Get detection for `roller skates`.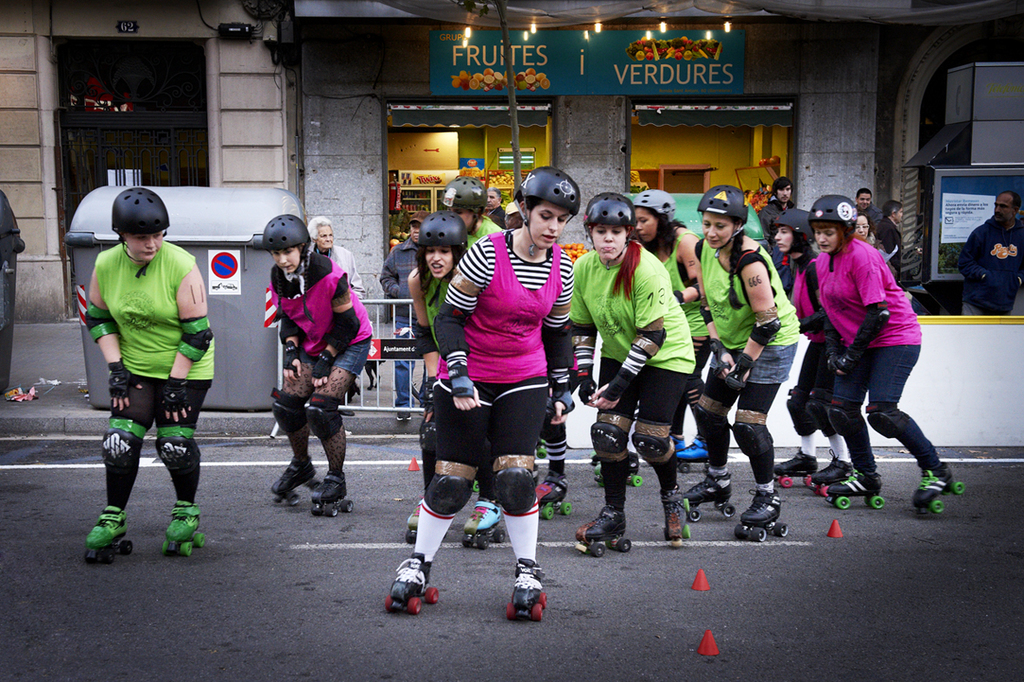
Detection: (86, 502, 136, 563).
